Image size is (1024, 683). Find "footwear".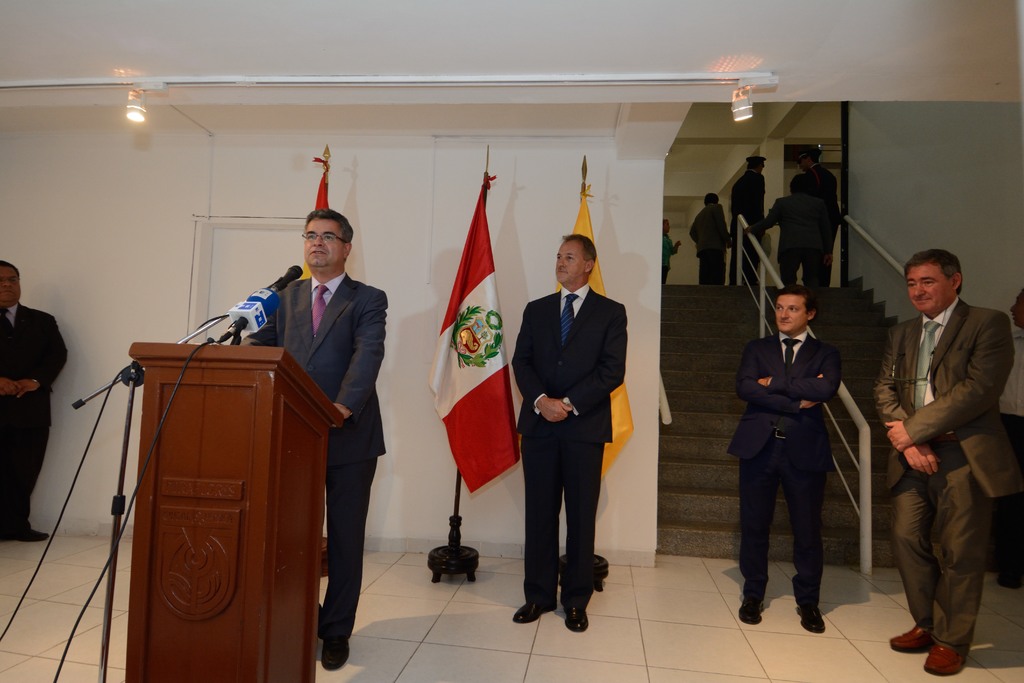
box(512, 597, 559, 625).
